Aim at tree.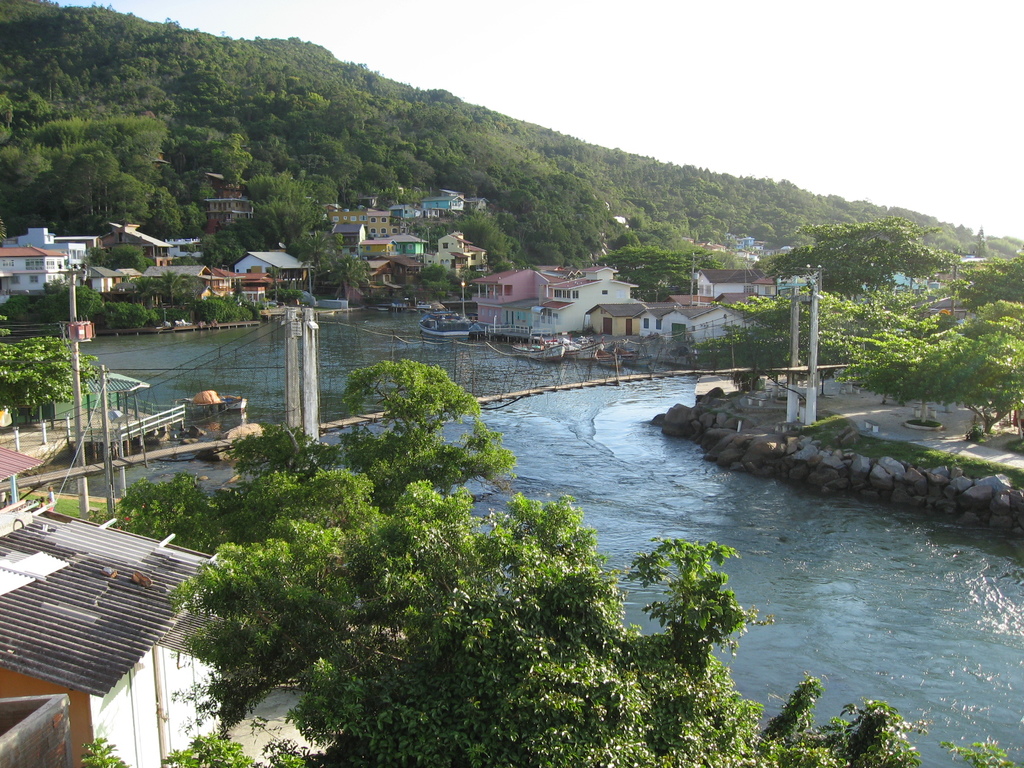
Aimed at (0,336,102,426).
